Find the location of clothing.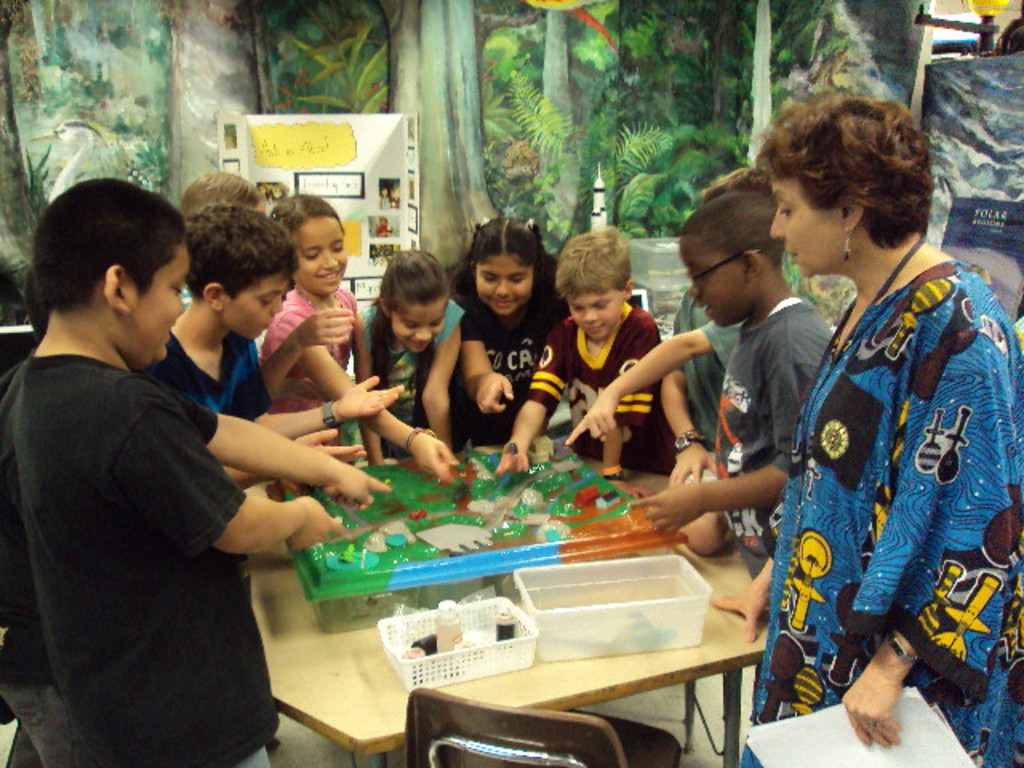
Location: {"x1": 506, "y1": 302, "x2": 669, "y2": 480}.
